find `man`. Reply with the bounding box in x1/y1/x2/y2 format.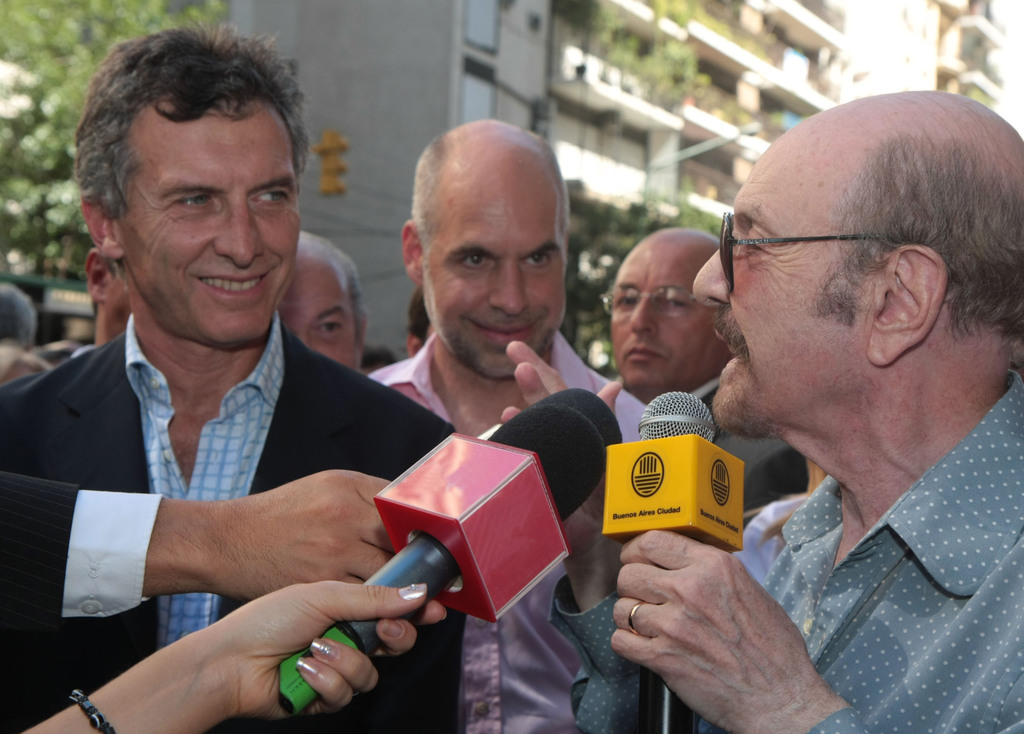
598/220/809/518.
